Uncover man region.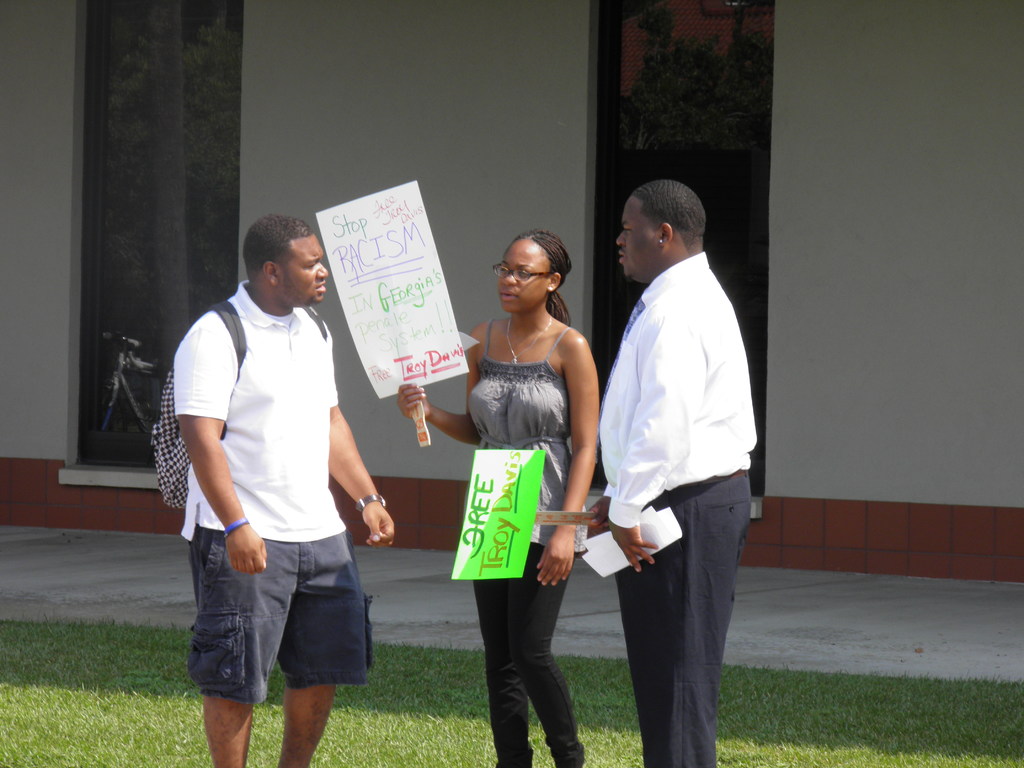
Uncovered: (x1=577, y1=168, x2=769, y2=742).
